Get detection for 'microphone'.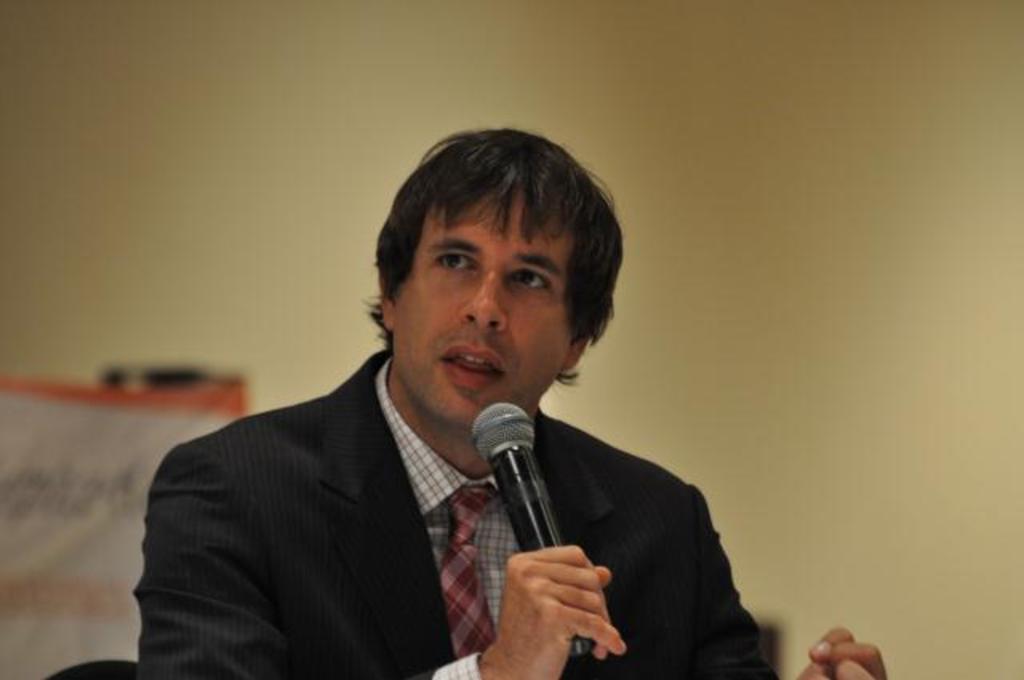
Detection: l=451, t=400, r=590, b=608.
